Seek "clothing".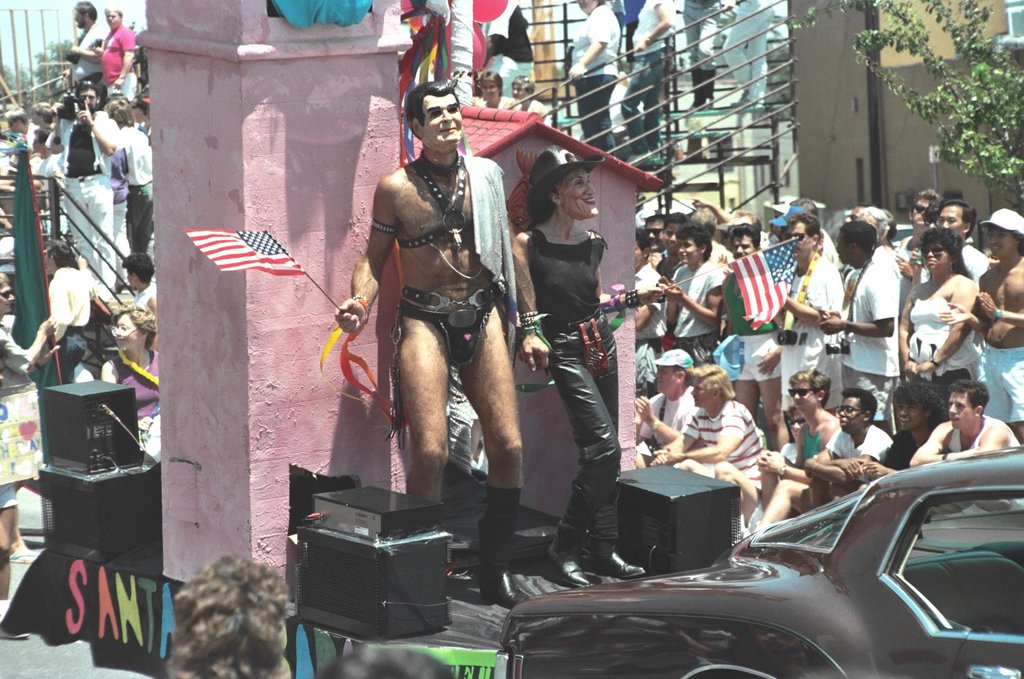
l=853, t=243, r=904, b=426.
